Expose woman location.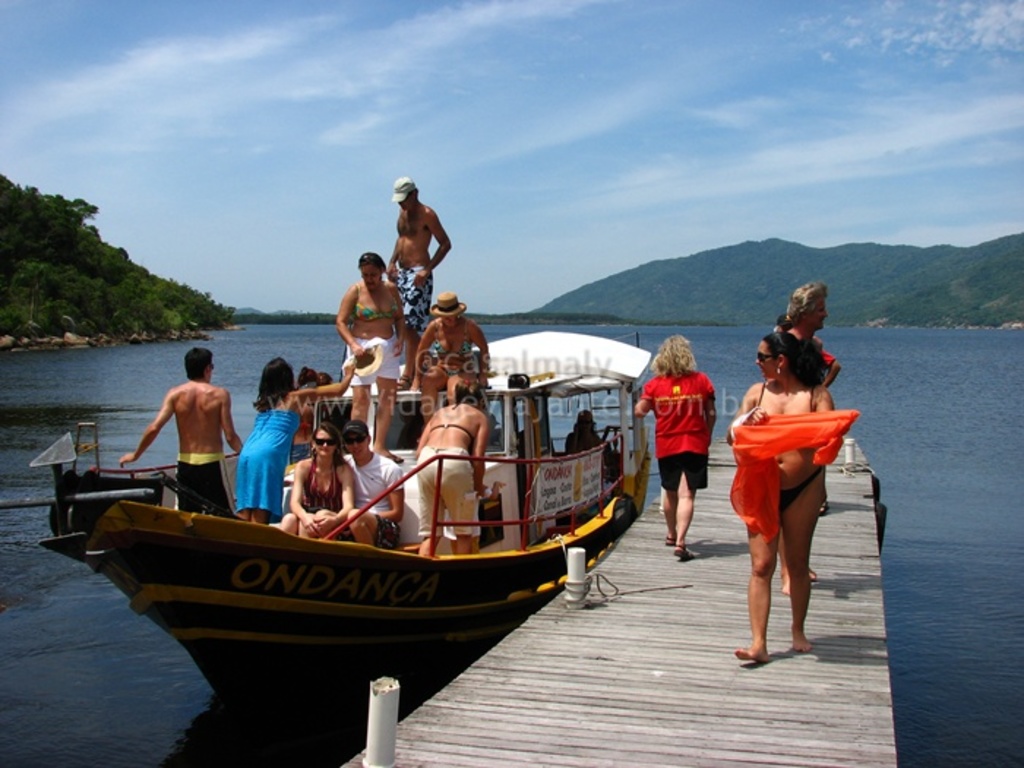
Exposed at 334, 252, 405, 467.
